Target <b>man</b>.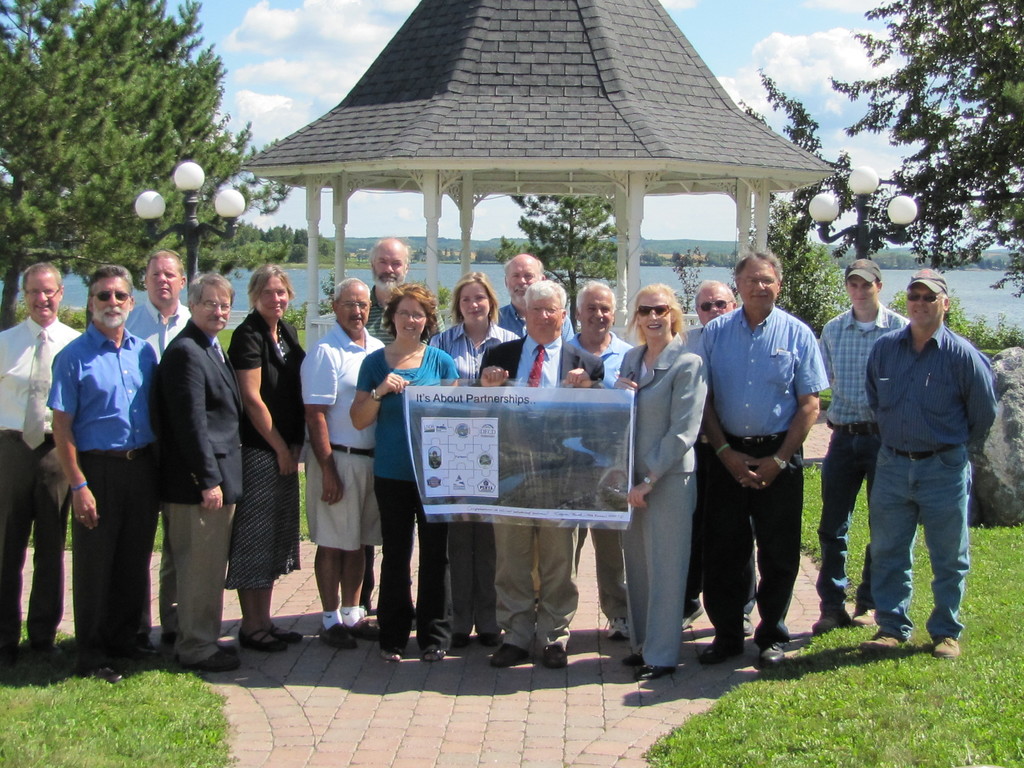
Target region: 124/246/195/349.
